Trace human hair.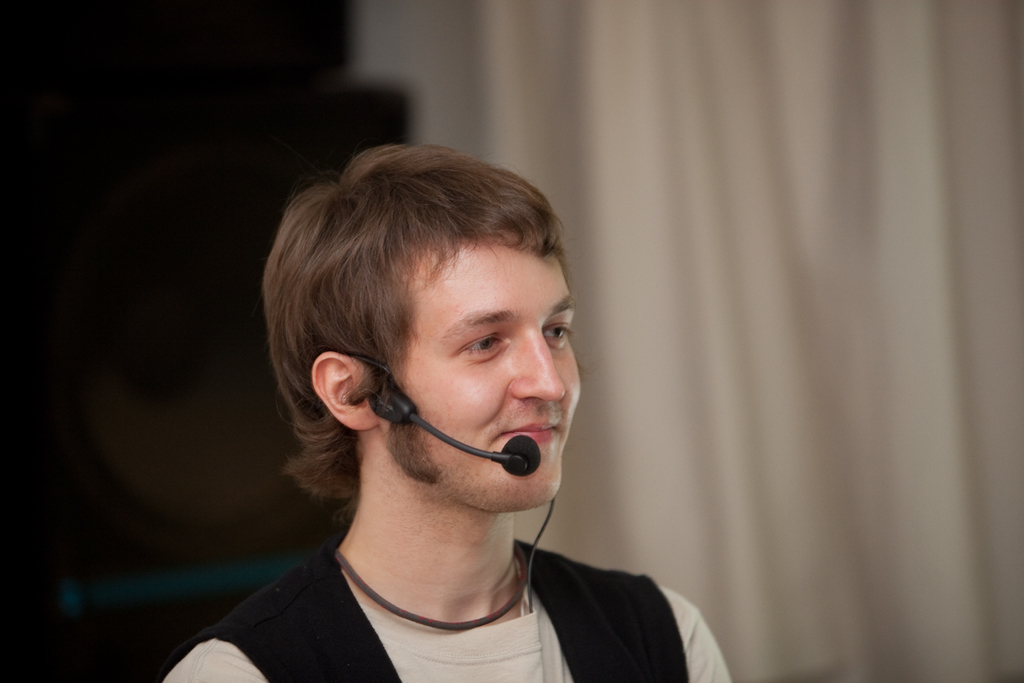
Traced to bbox=[288, 129, 574, 451].
